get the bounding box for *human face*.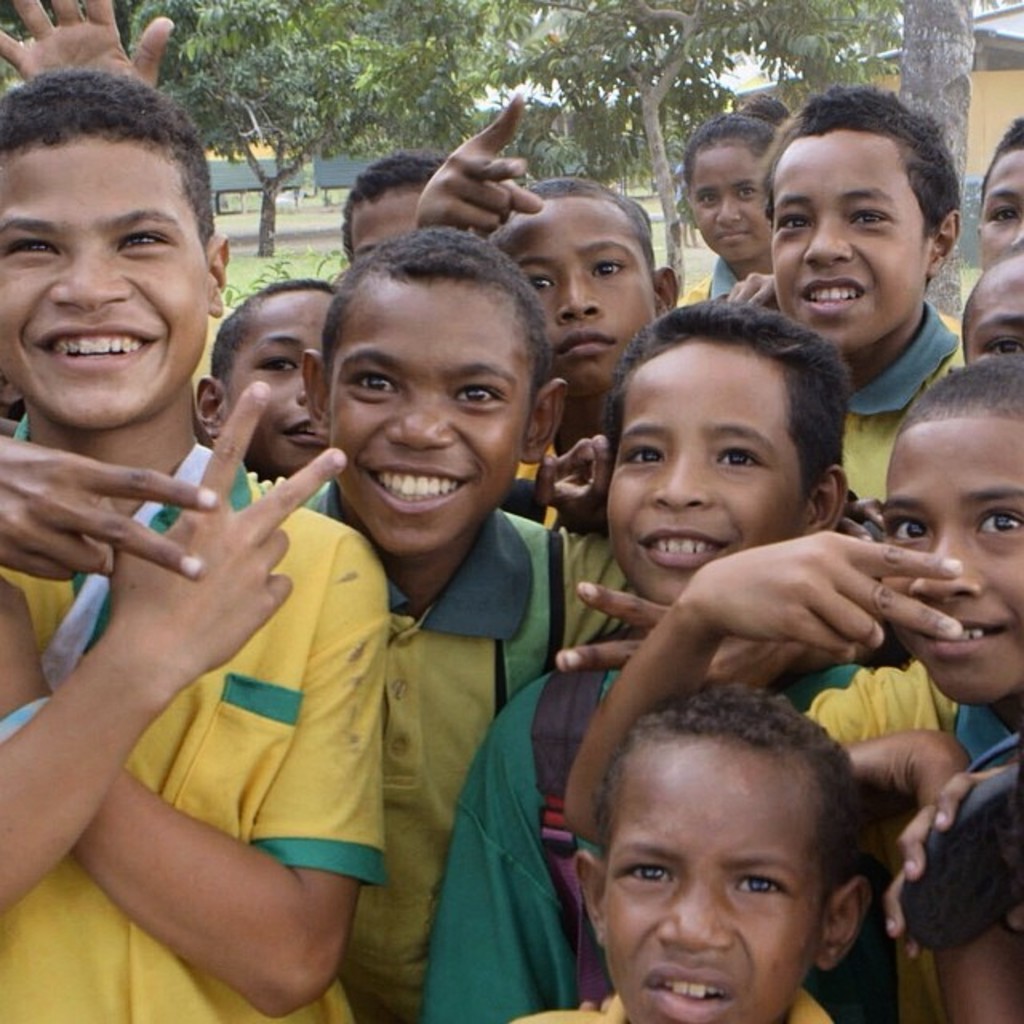
[506, 200, 656, 390].
